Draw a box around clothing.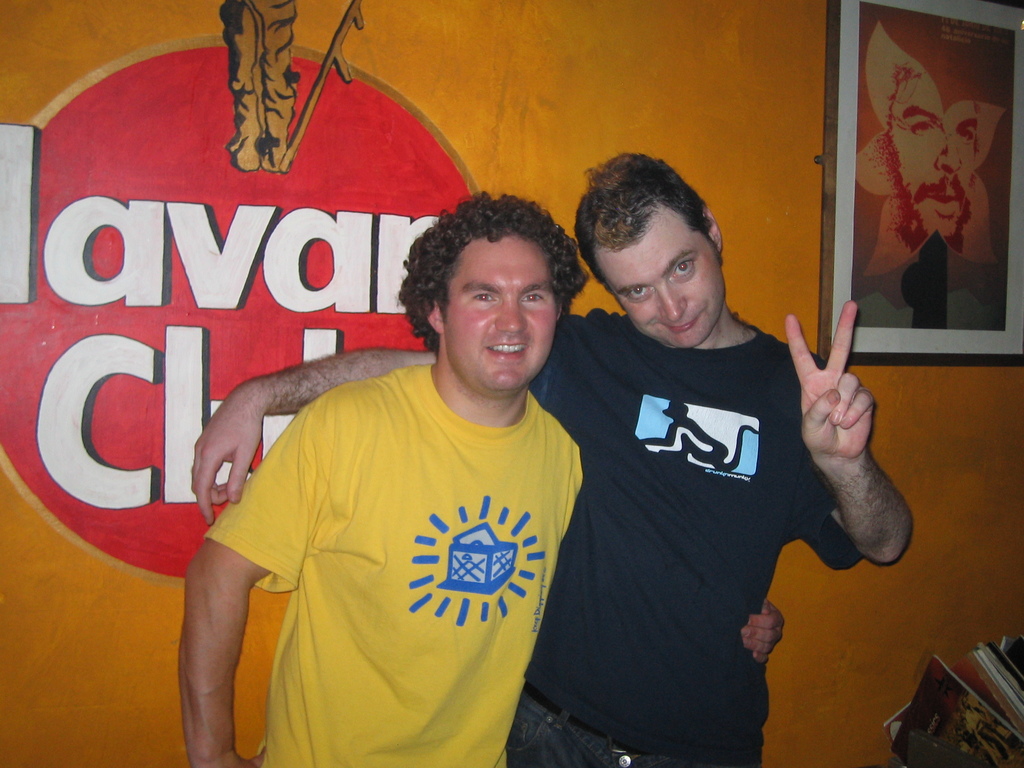
[569,308,902,767].
